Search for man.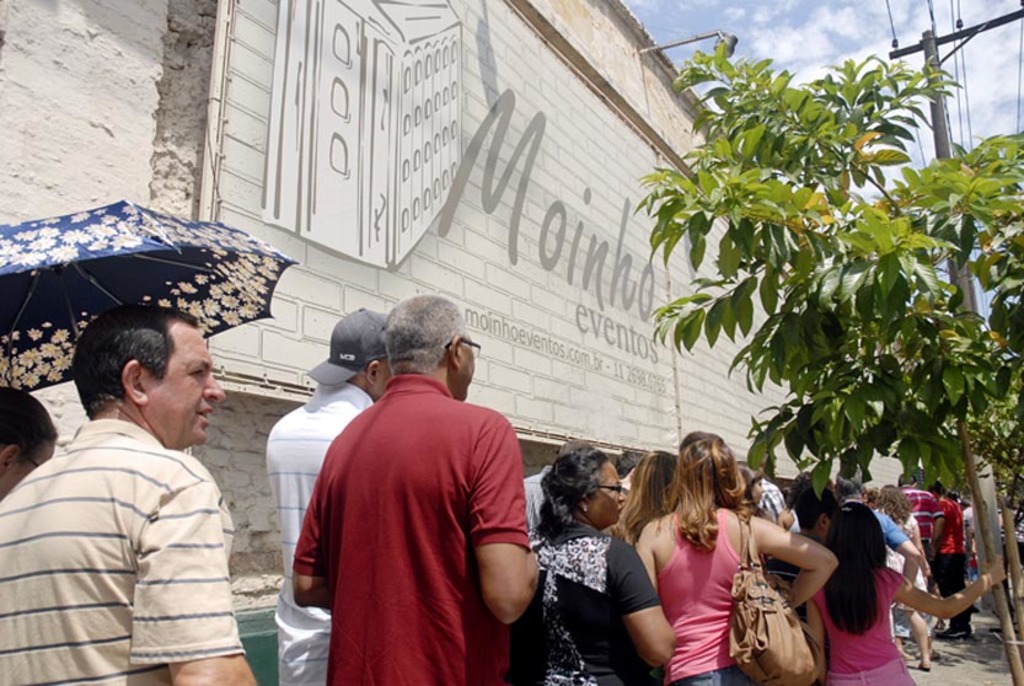
Found at rect(897, 472, 949, 567).
